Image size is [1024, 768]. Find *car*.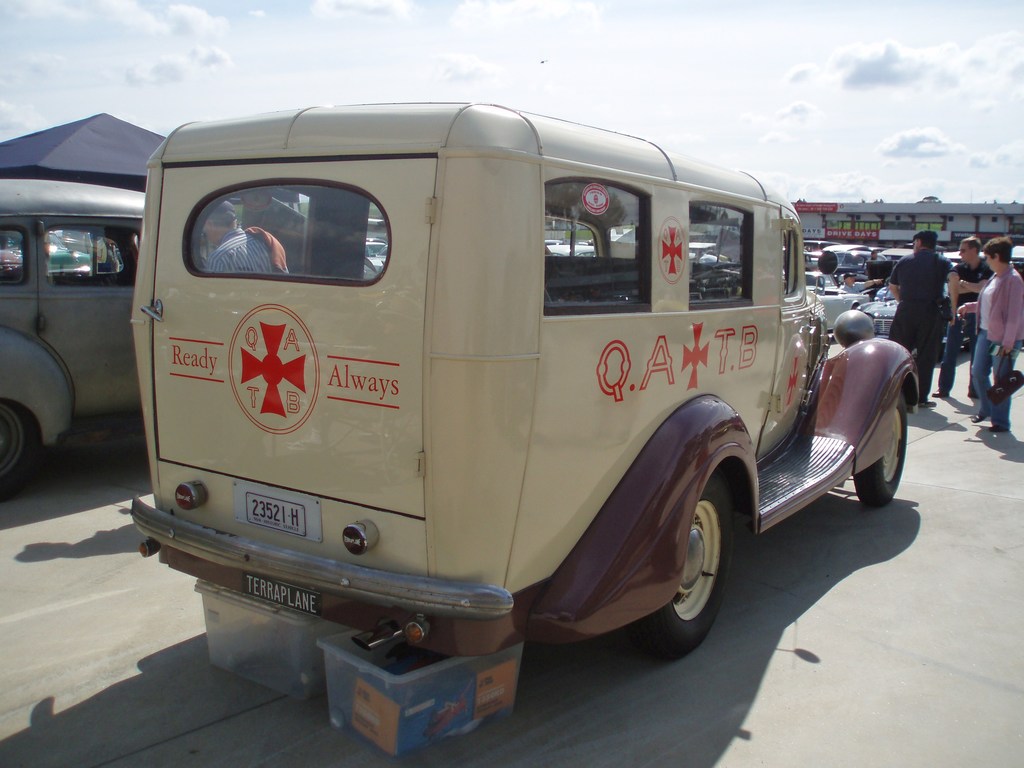
[left=0, top=176, right=149, bottom=505].
